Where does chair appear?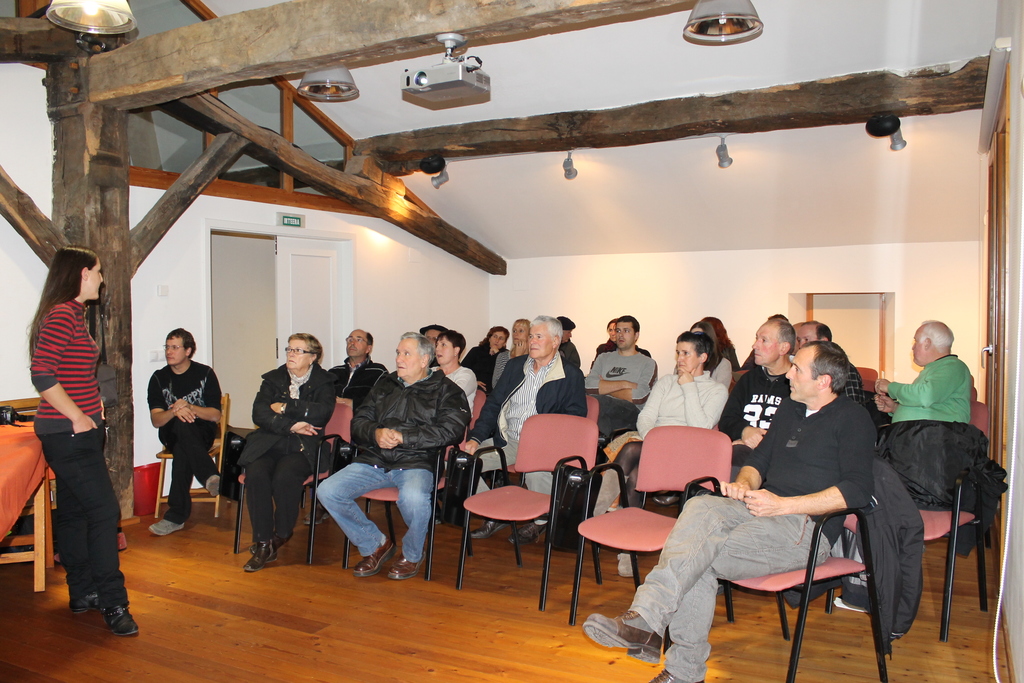
Appears at [x1=576, y1=393, x2=639, y2=440].
